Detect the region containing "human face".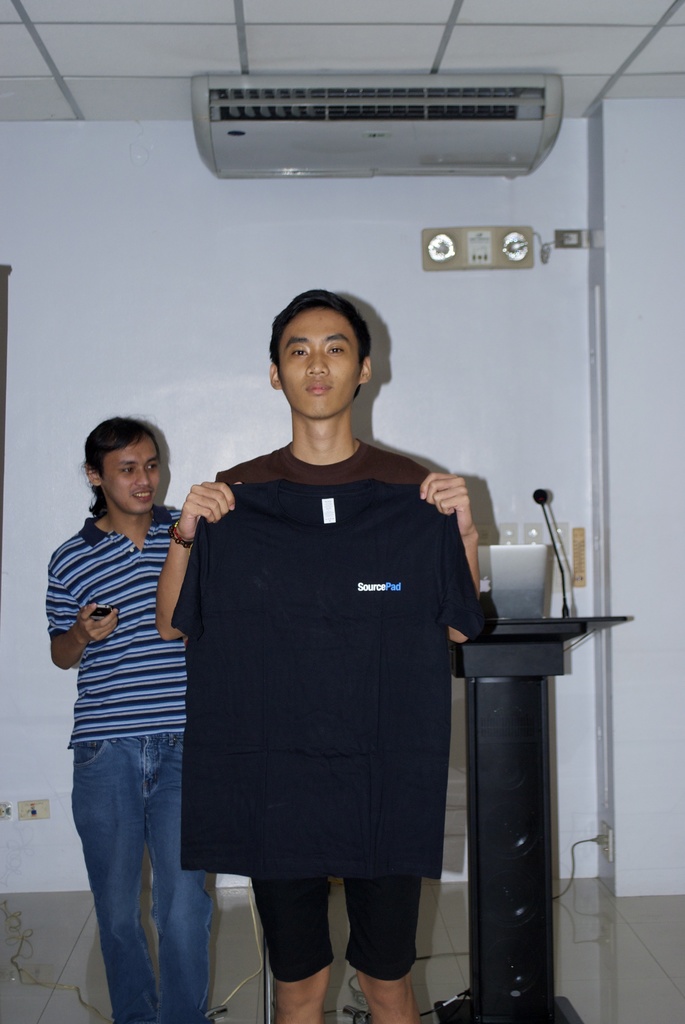
101/439/169/512.
